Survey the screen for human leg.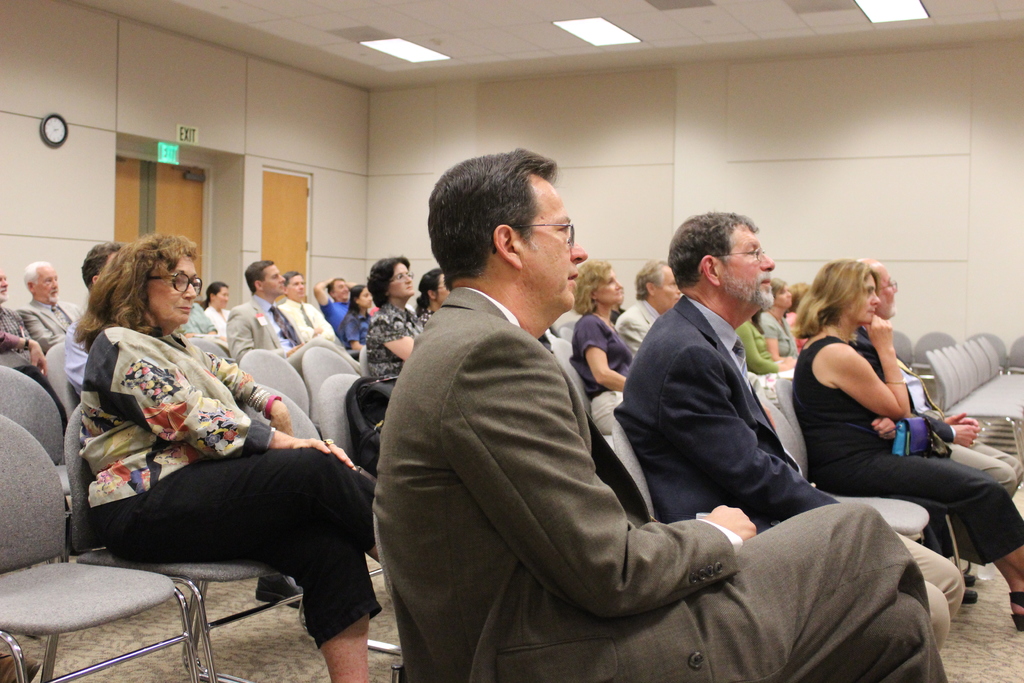
Survey found: Rect(940, 441, 1015, 498).
